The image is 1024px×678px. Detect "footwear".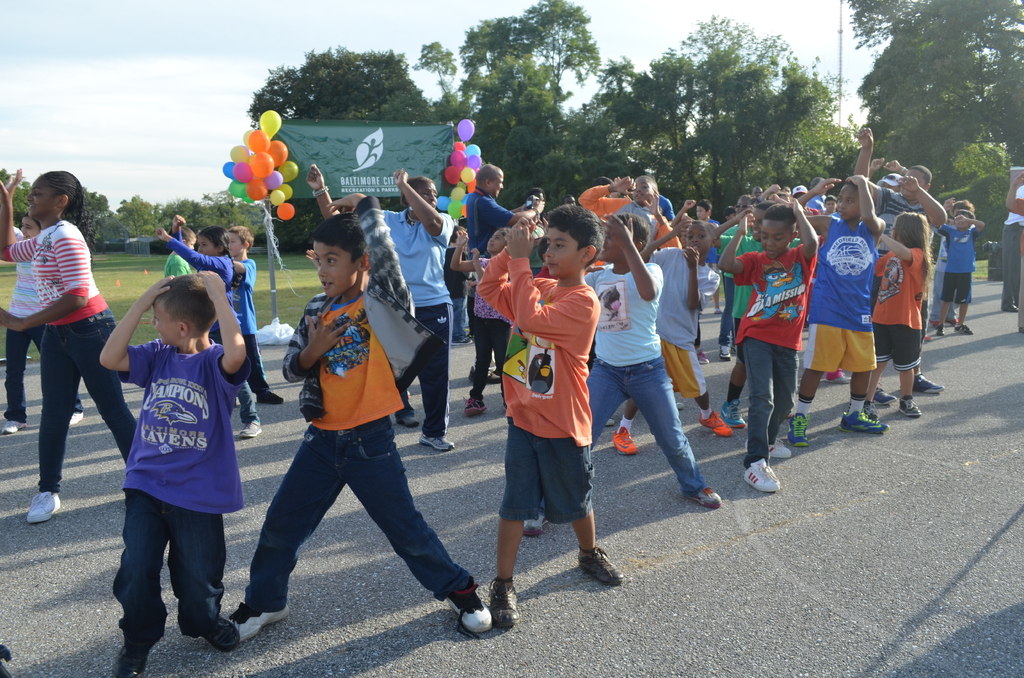
Detection: <bbox>838, 410, 880, 435</bbox>.
